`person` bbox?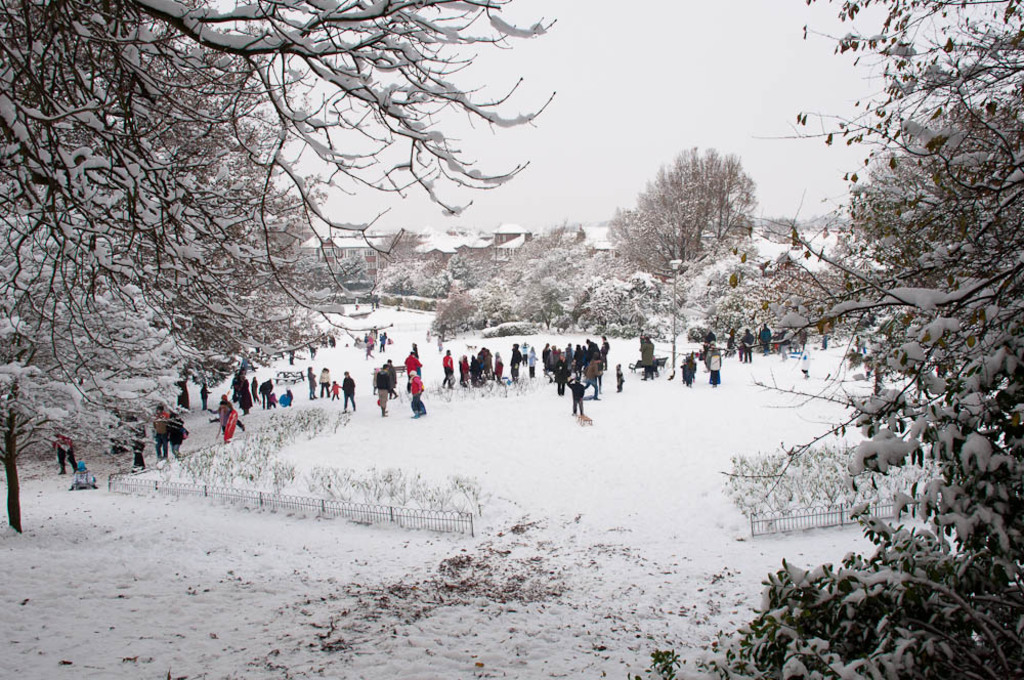
x1=51, y1=431, x2=79, y2=472
